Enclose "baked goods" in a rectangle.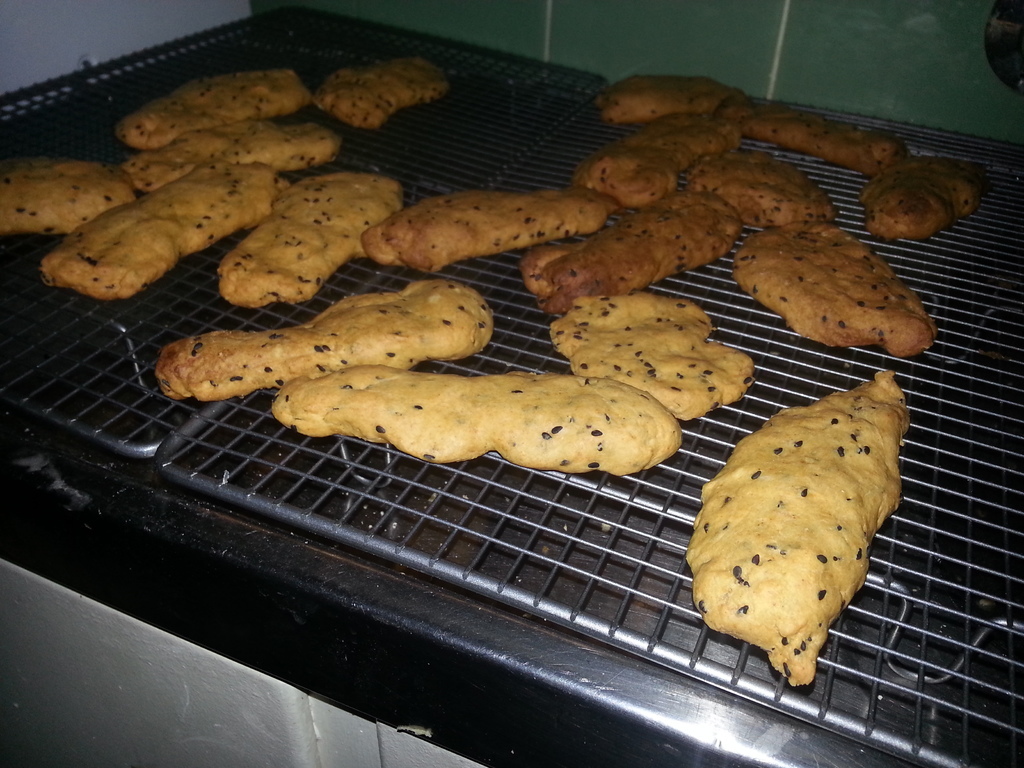
<bbox>696, 369, 907, 687</bbox>.
